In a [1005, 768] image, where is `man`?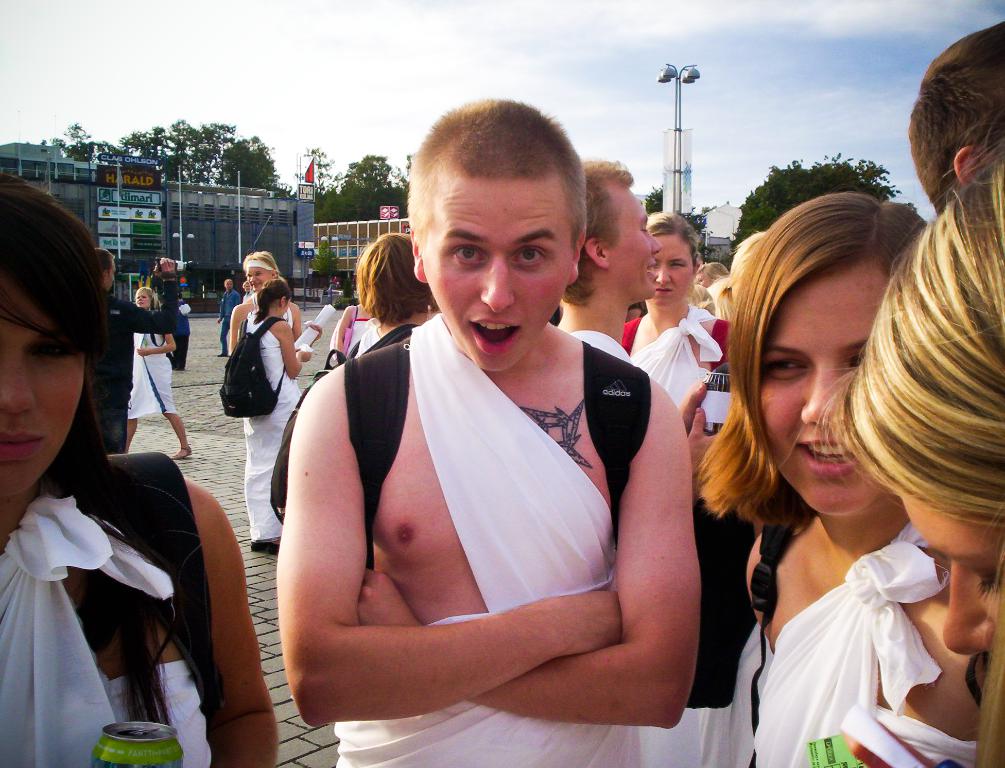
l=85, t=248, r=180, b=454.
